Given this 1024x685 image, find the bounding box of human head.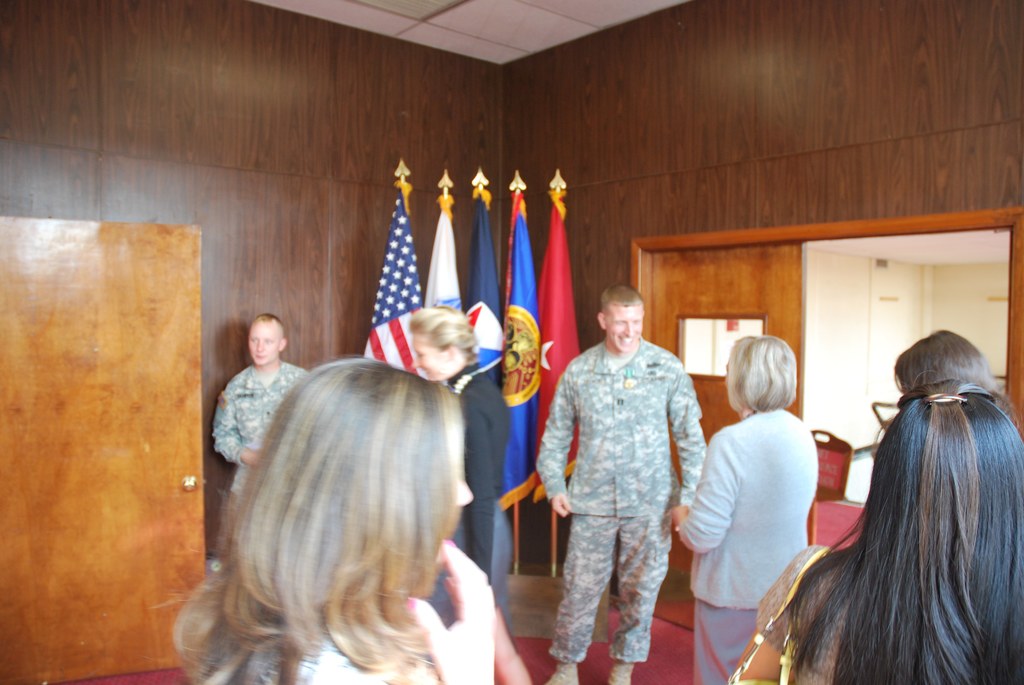
x1=596, y1=282, x2=645, y2=353.
